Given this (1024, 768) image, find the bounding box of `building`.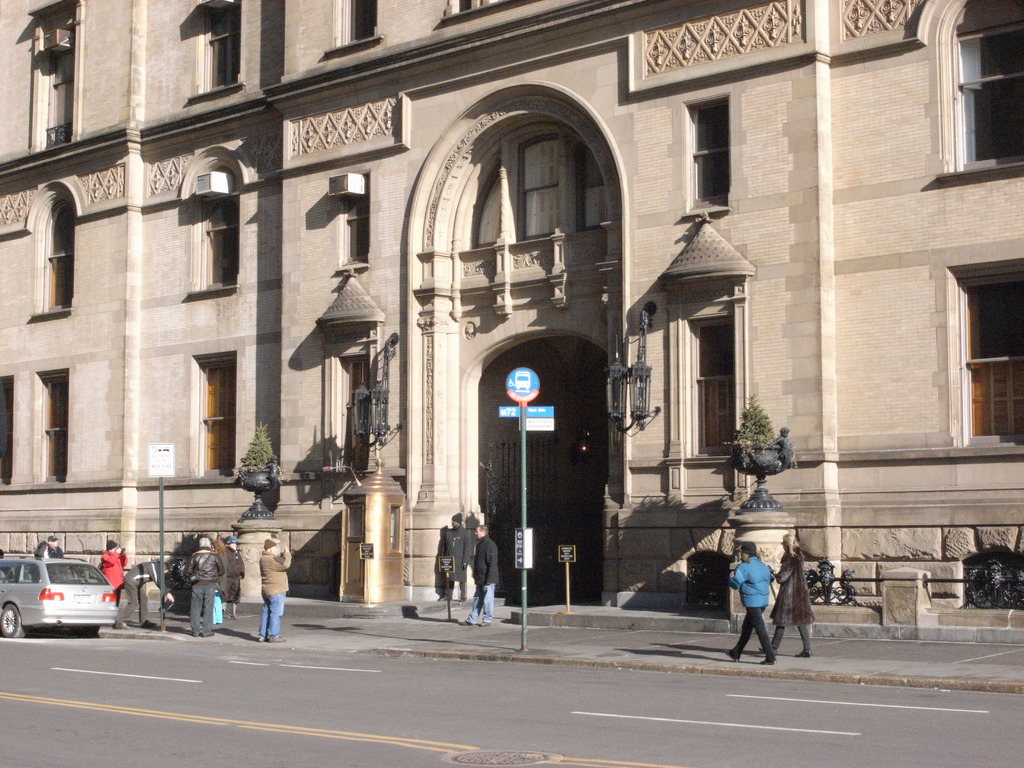
pyautogui.locateOnScreen(0, 0, 1023, 607).
